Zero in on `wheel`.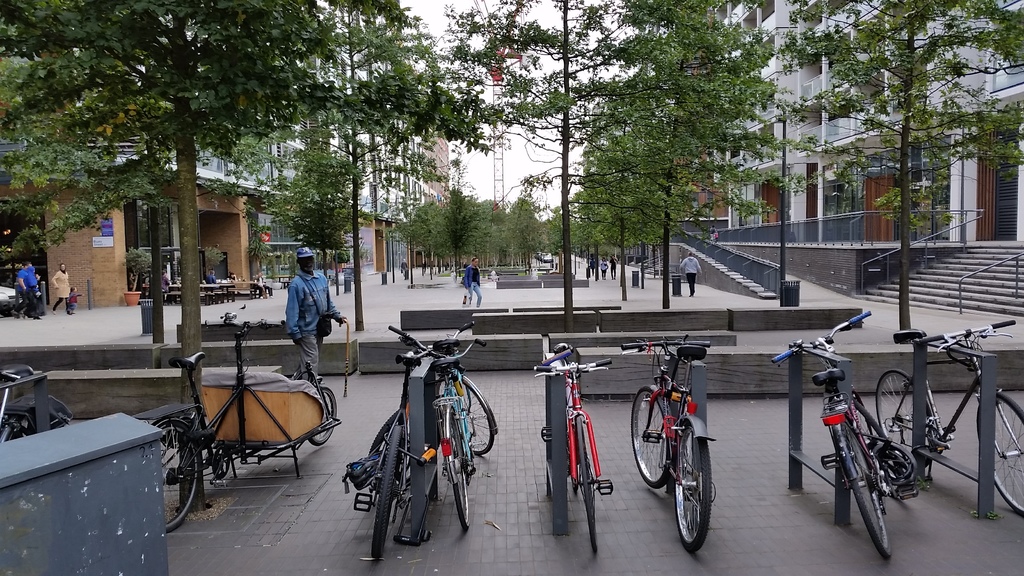
Zeroed in: 674 423 723 543.
